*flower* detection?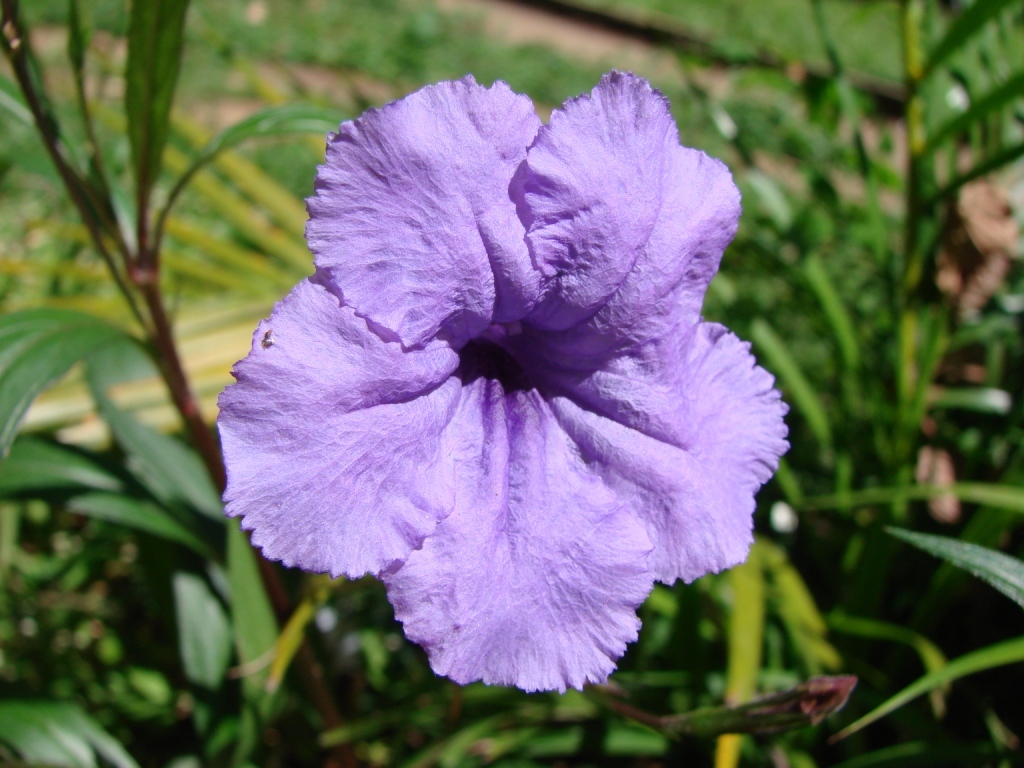
box=[221, 46, 795, 697]
